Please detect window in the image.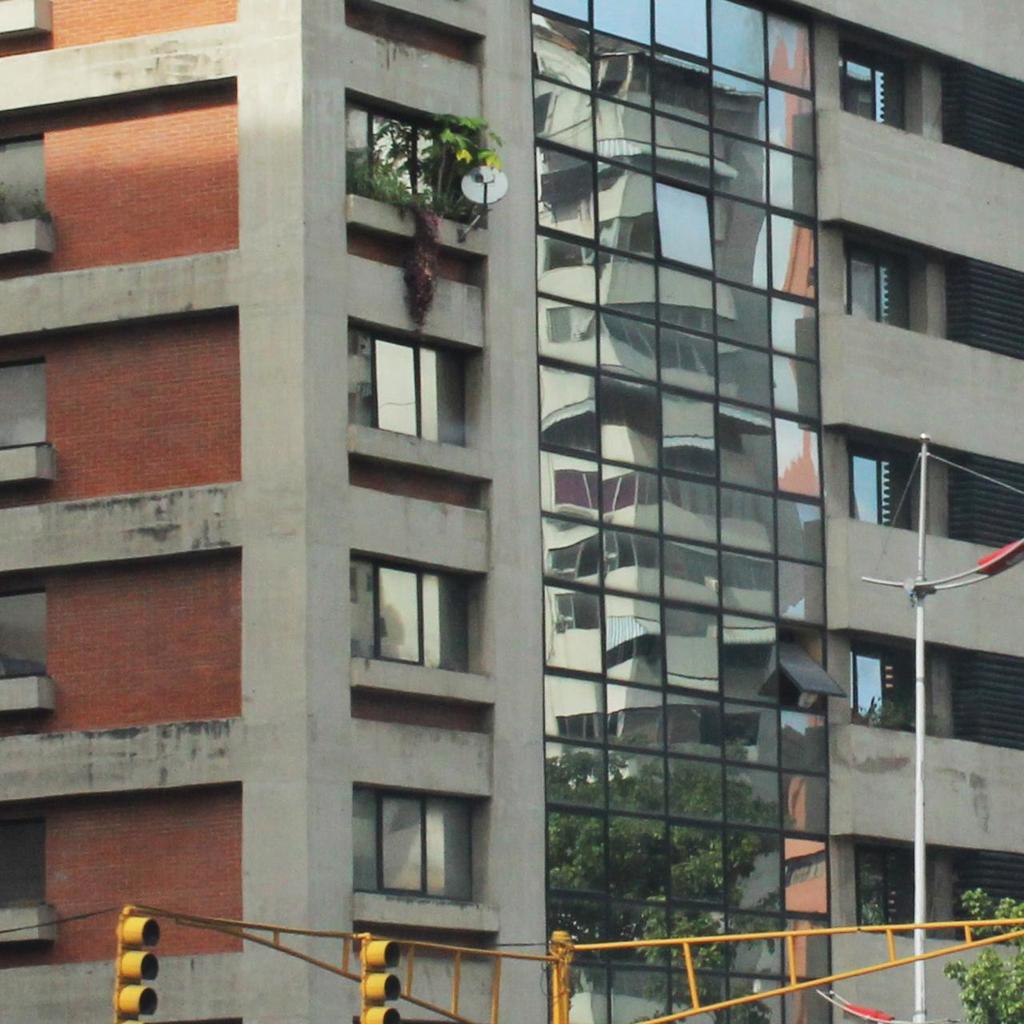
BBox(846, 650, 917, 737).
